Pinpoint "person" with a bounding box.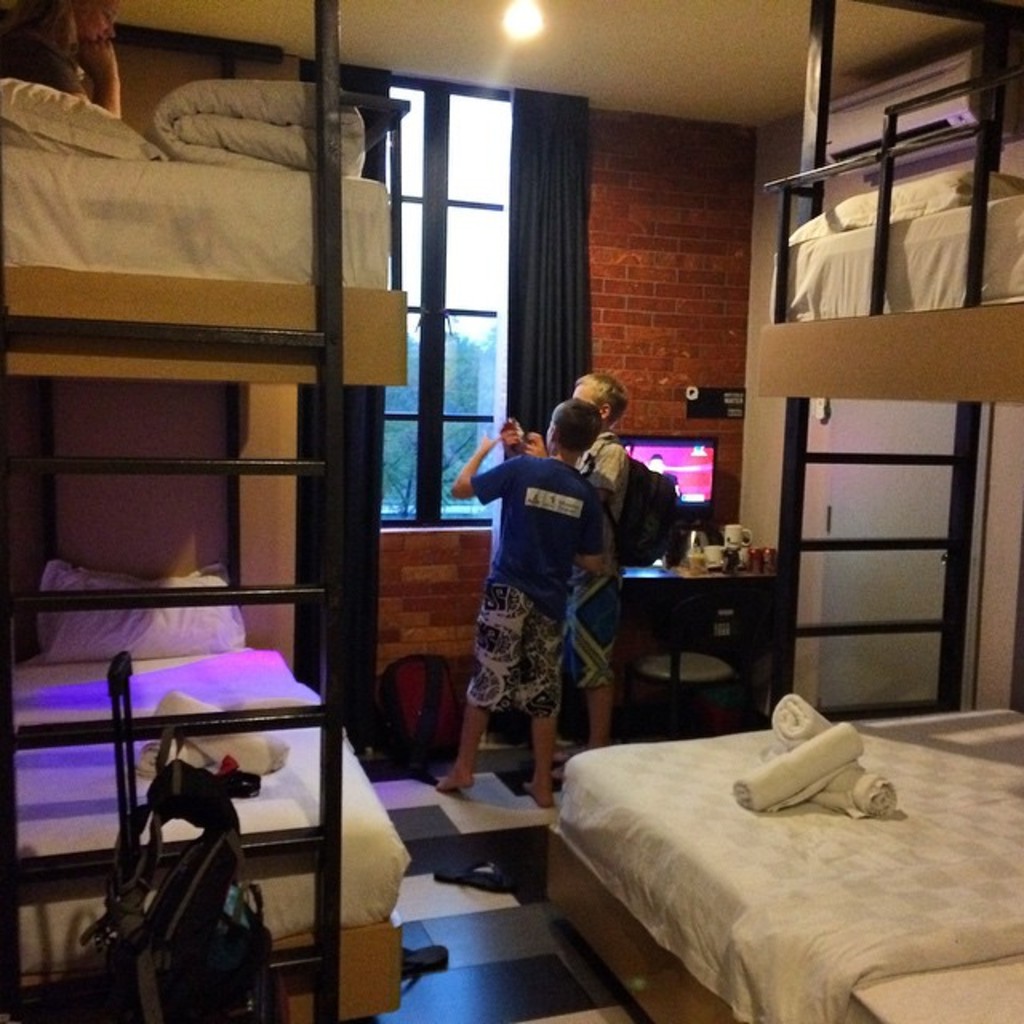
{"left": 509, "top": 371, "right": 632, "bottom": 744}.
